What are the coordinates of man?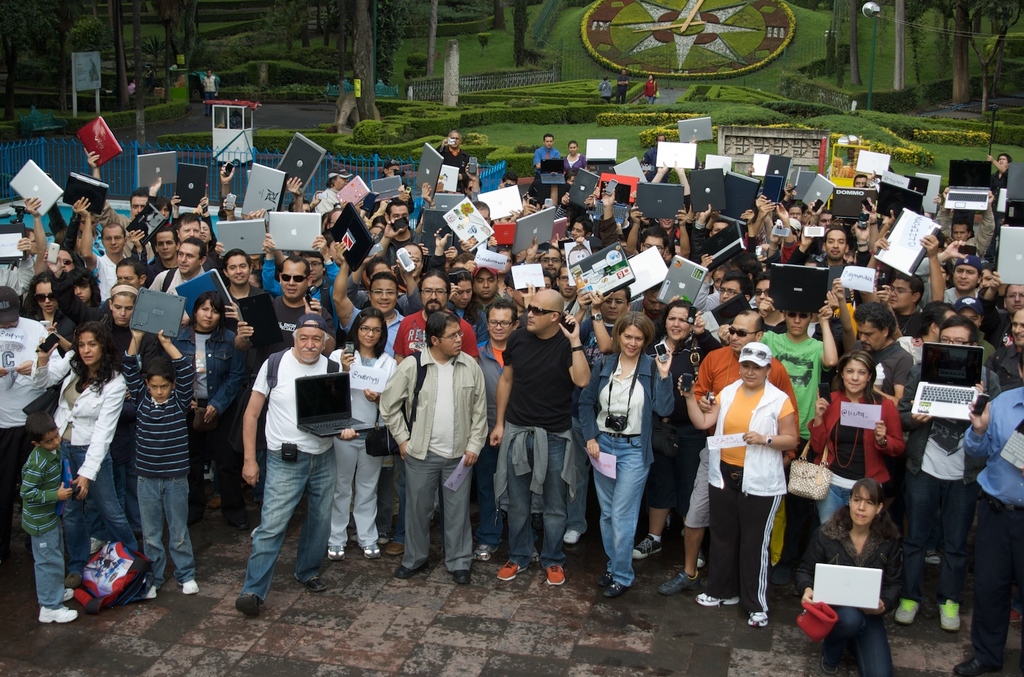
crop(856, 236, 948, 341).
